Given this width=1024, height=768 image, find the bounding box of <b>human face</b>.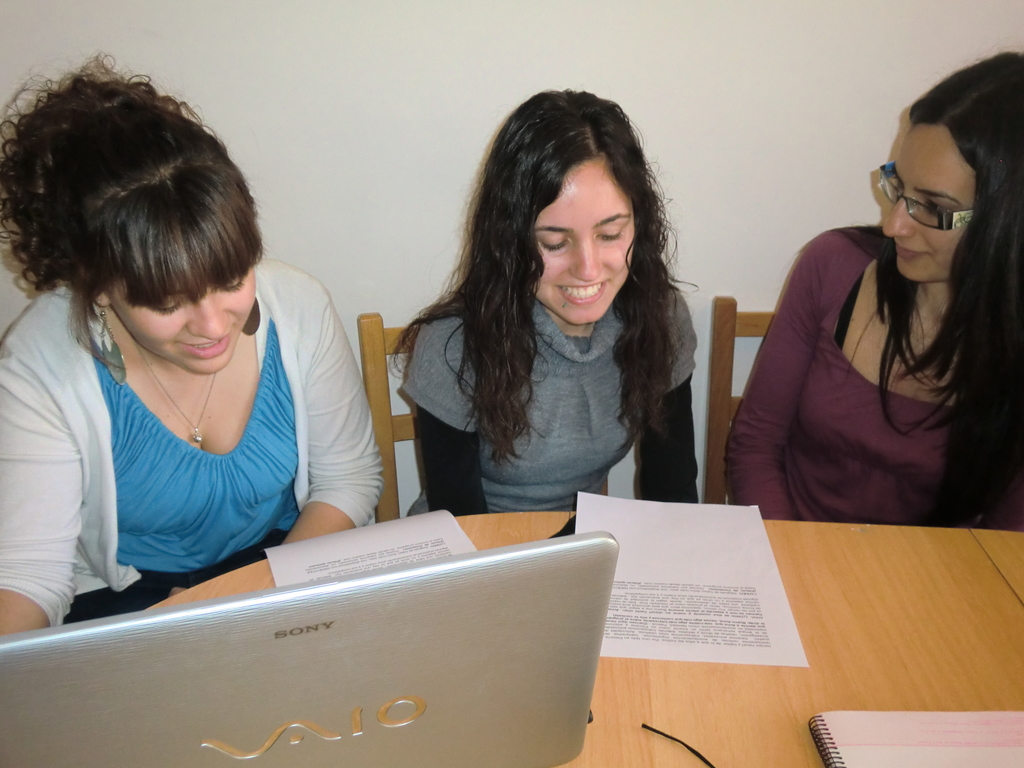
bbox(531, 161, 633, 324).
